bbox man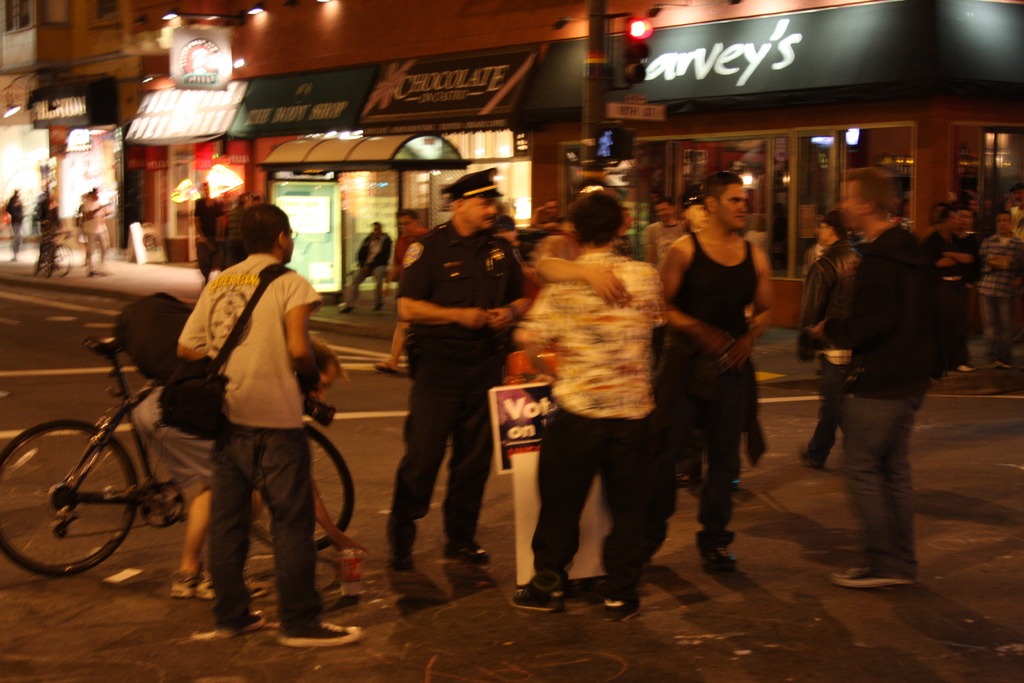
box(974, 198, 1014, 370)
